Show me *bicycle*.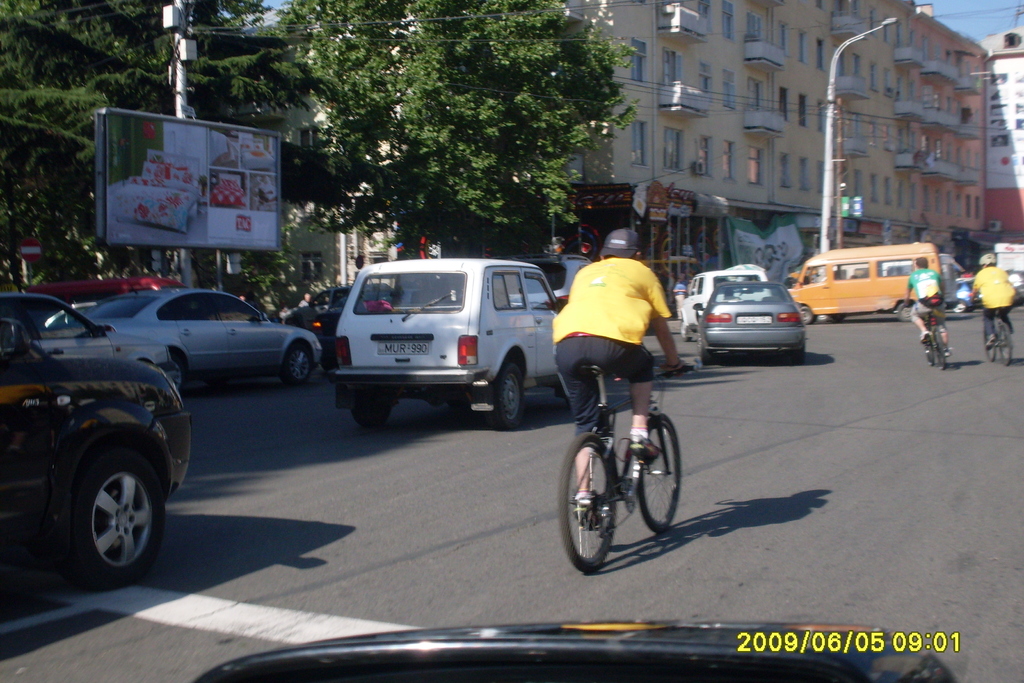
*bicycle* is here: 904/295/951/372.
